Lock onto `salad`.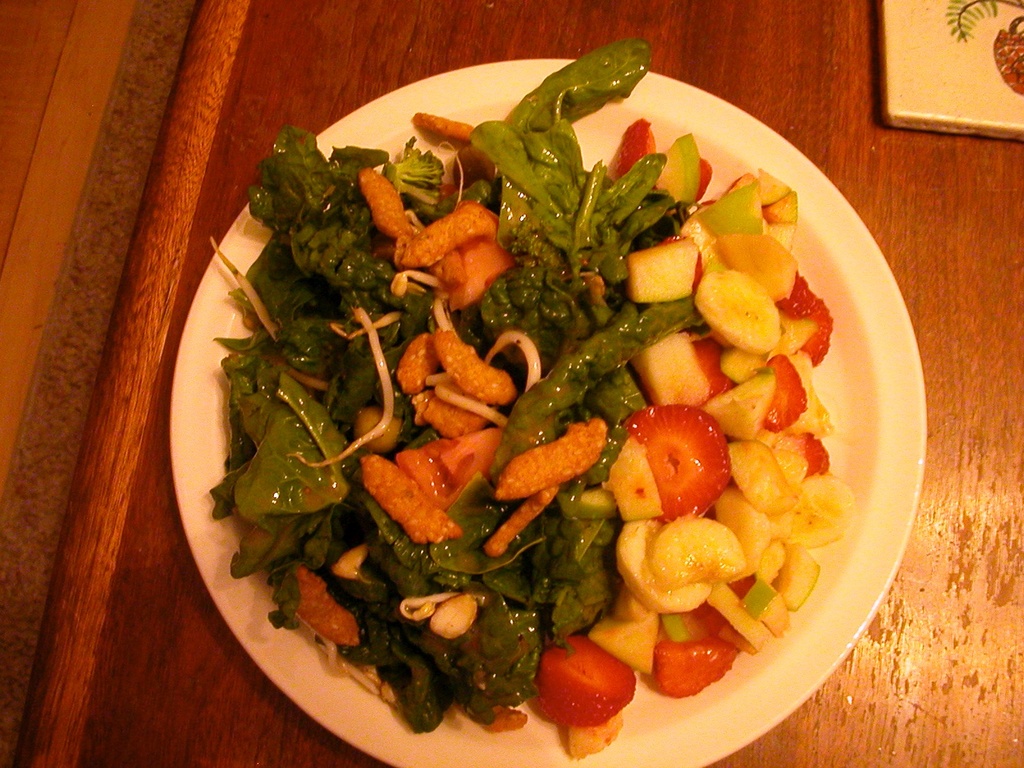
Locked: (x1=203, y1=43, x2=849, y2=757).
